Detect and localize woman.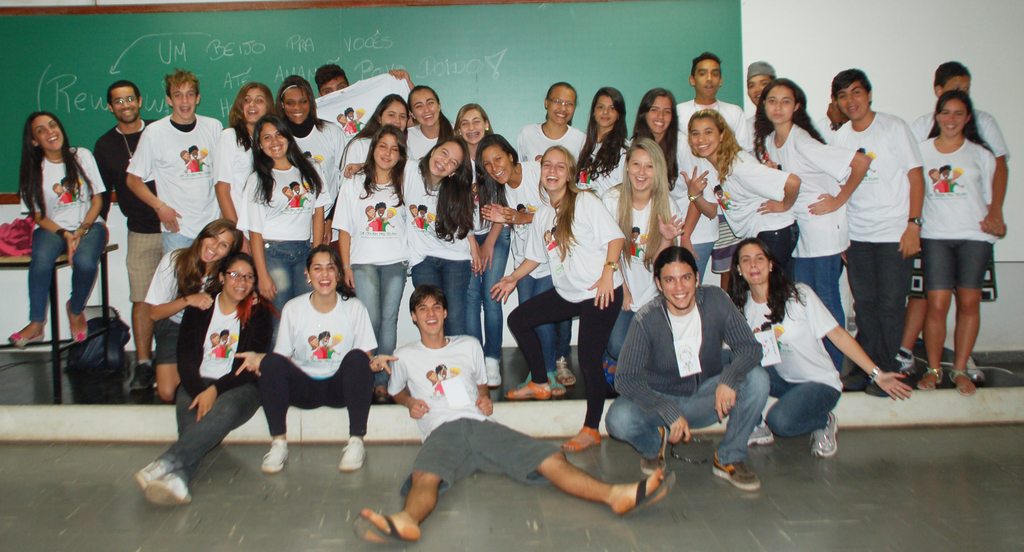
Localized at (left=325, top=88, right=410, bottom=175).
